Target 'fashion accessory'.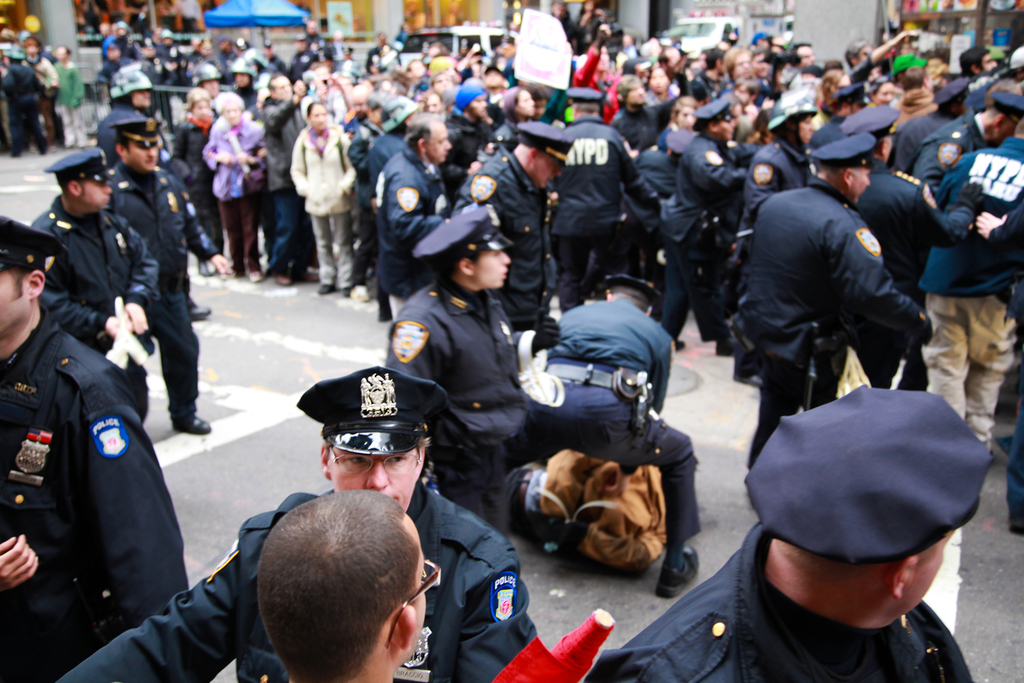
Target region: bbox=(341, 283, 350, 300).
